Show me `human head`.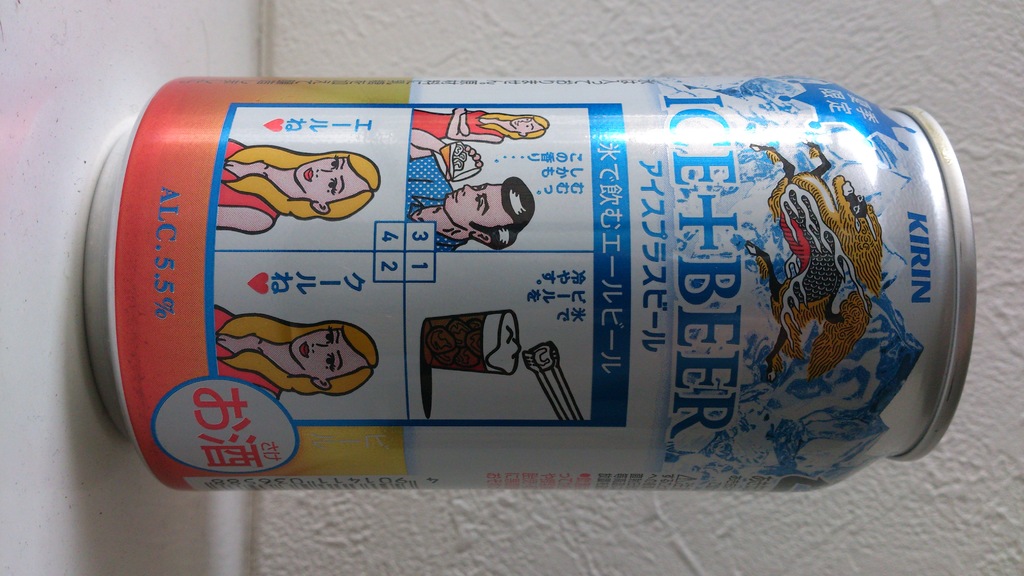
`human head` is here: 291 319 381 398.
